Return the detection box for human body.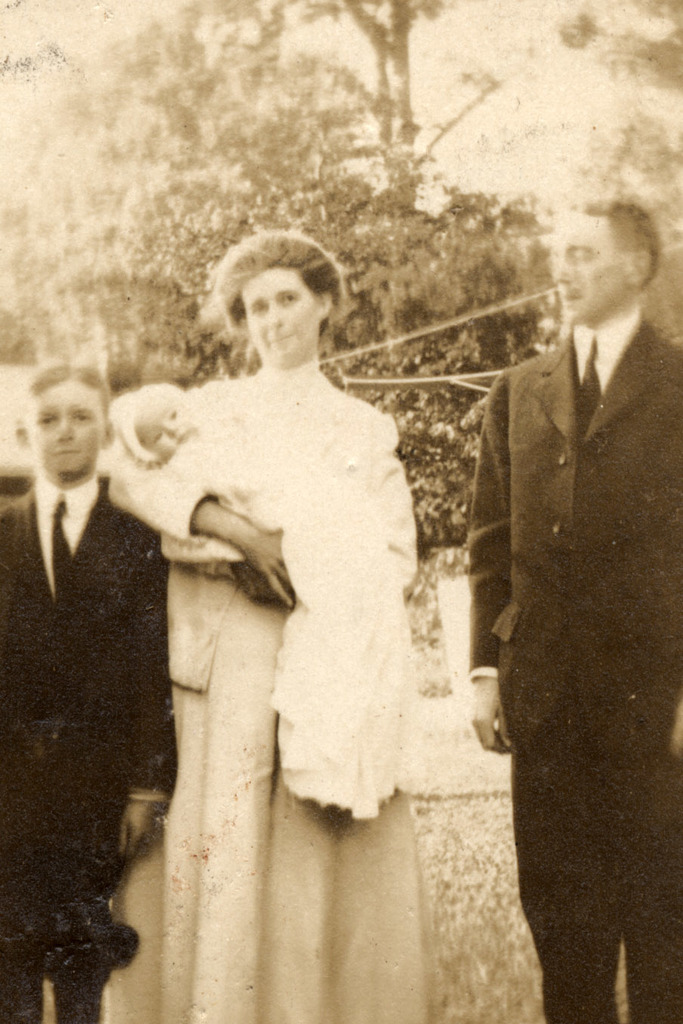
bbox=[157, 426, 327, 532].
